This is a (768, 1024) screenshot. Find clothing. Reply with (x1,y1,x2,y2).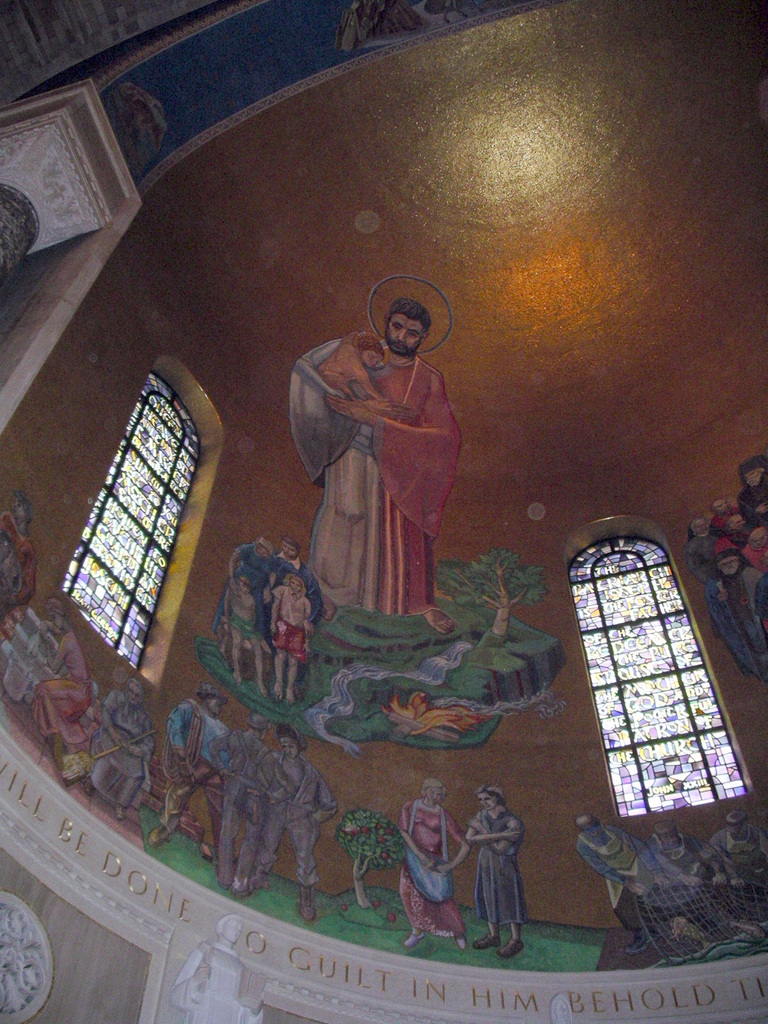
(219,593,257,641).
